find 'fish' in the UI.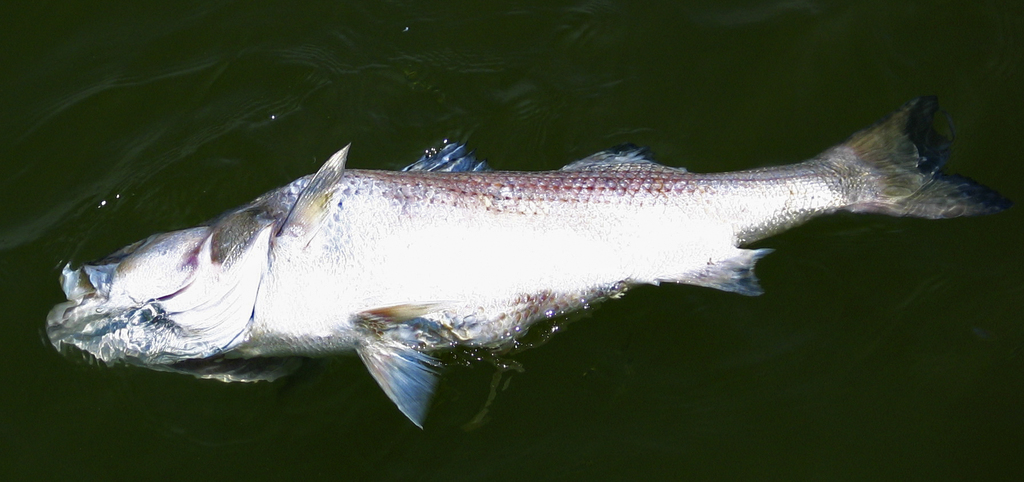
UI element at 51:112:1023:413.
